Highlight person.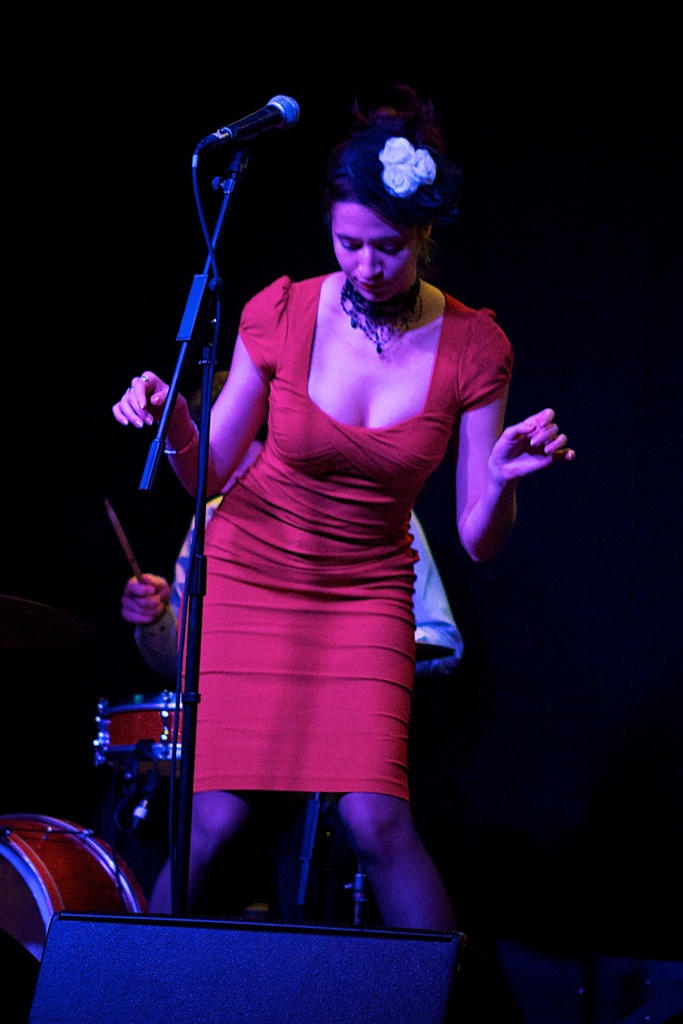
Highlighted region: [95, 328, 456, 900].
